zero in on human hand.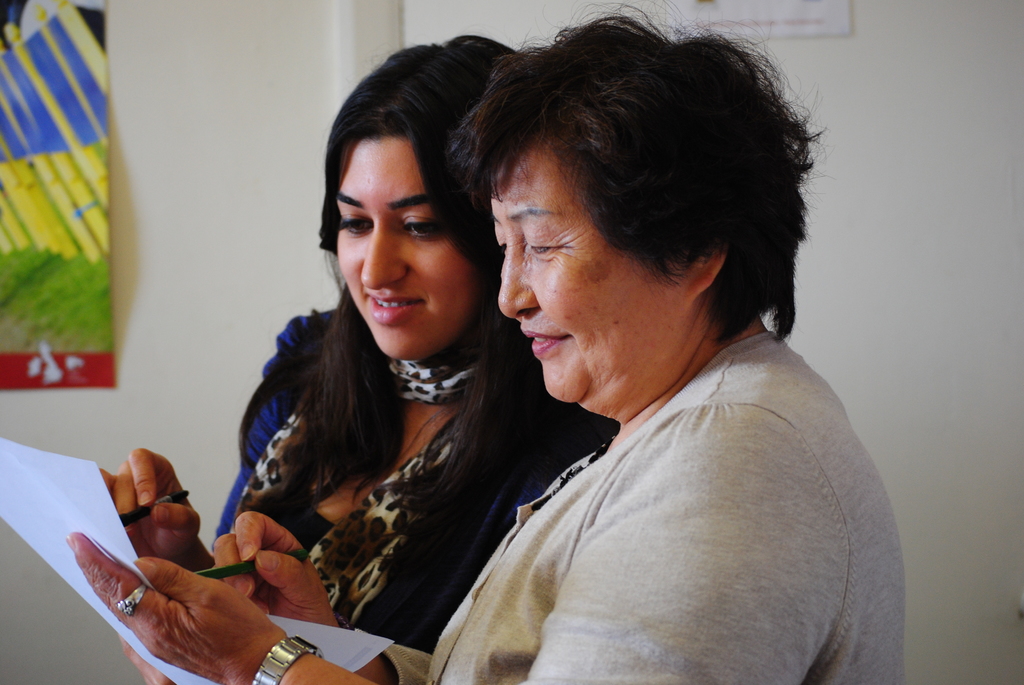
Zeroed in: (x1=113, y1=631, x2=175, y2=684).
